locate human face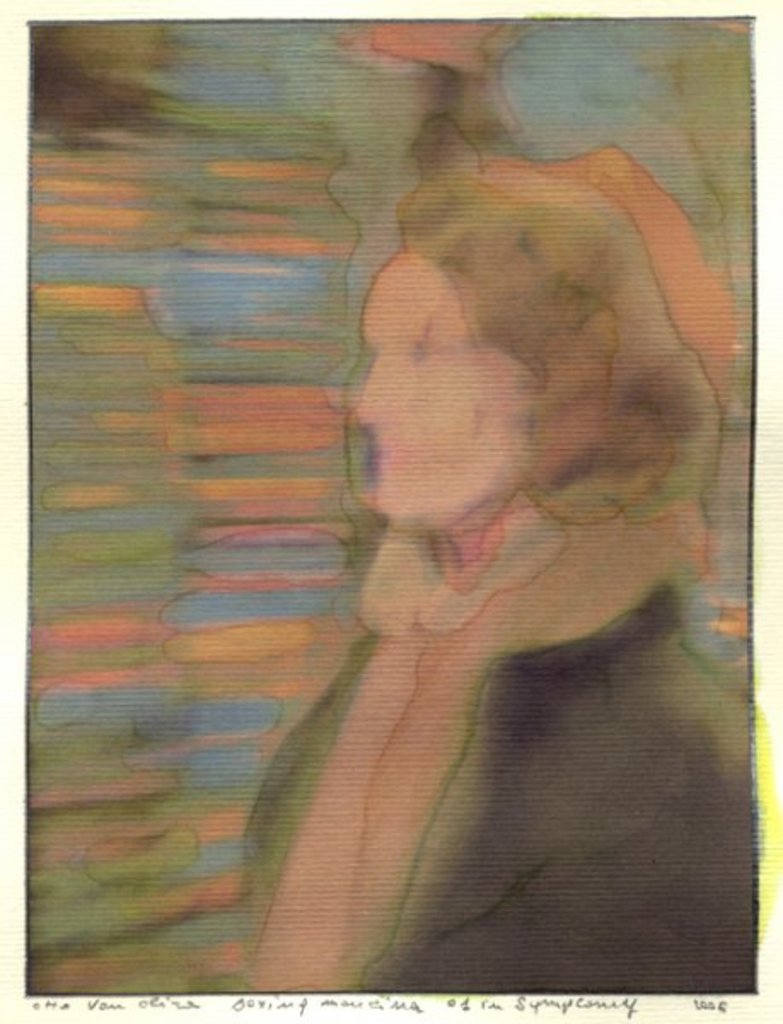
346, 244, 534, 521
